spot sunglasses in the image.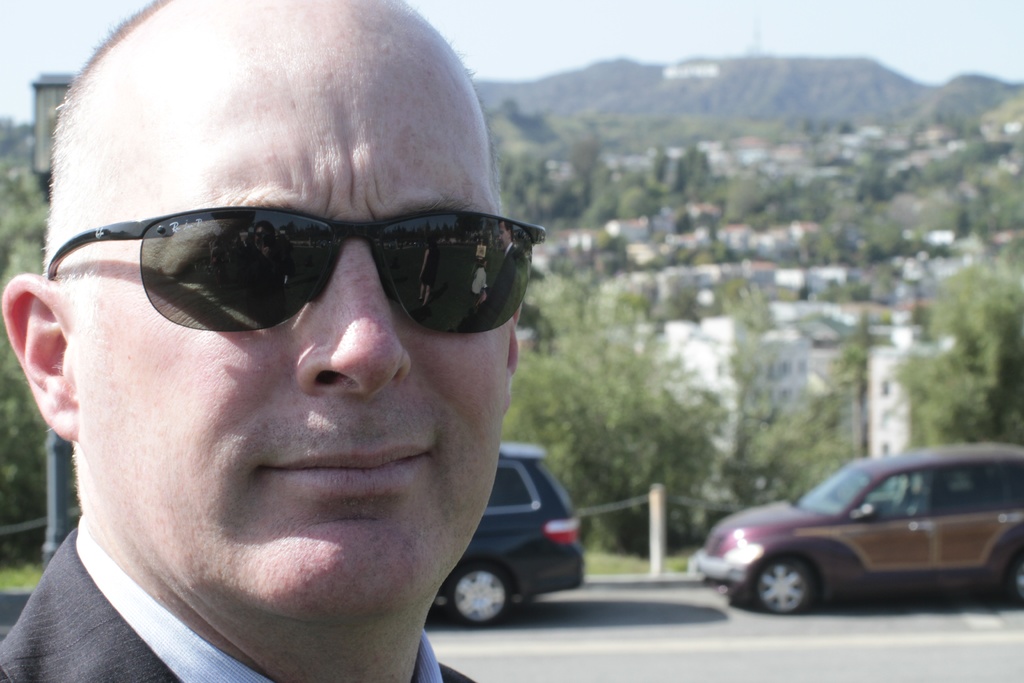
sunglasses found at [49,209,547,334].
